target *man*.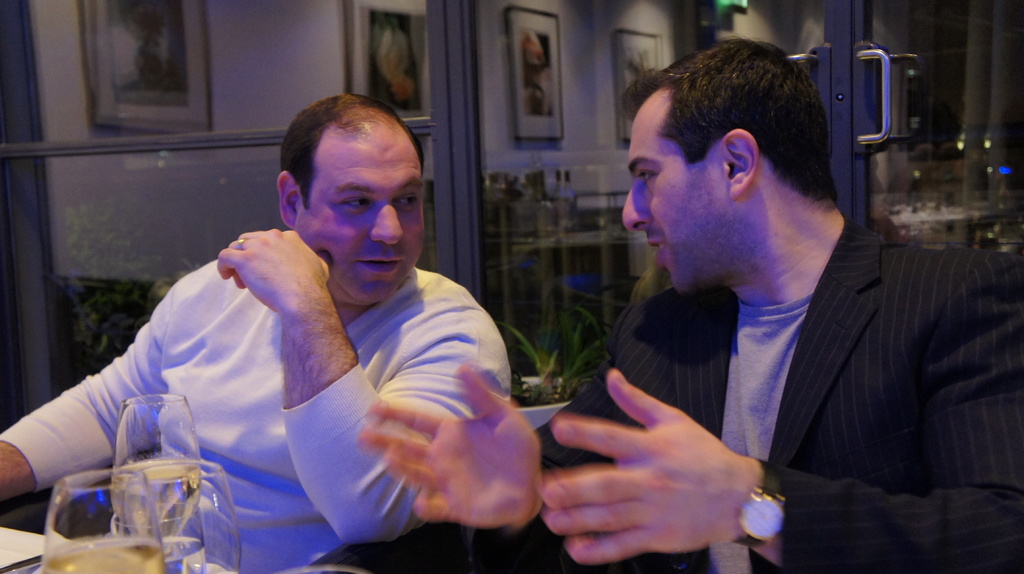
Target region: bbox=(348, 30, 1023, 572).
